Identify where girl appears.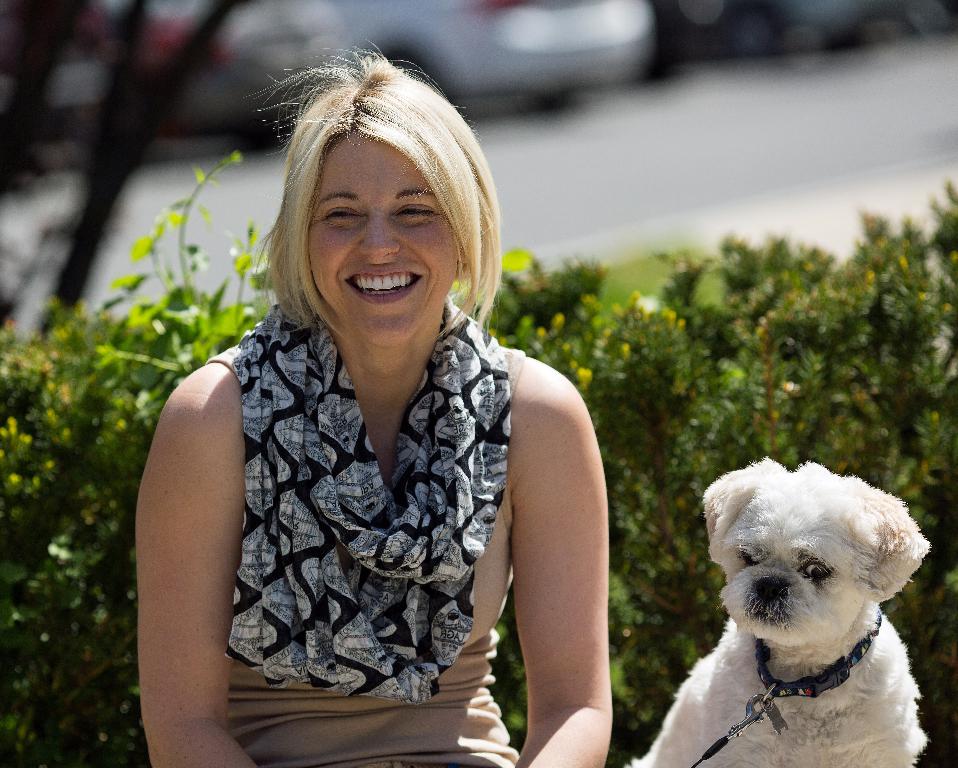
Appears at 130, 38, 614, 767.
